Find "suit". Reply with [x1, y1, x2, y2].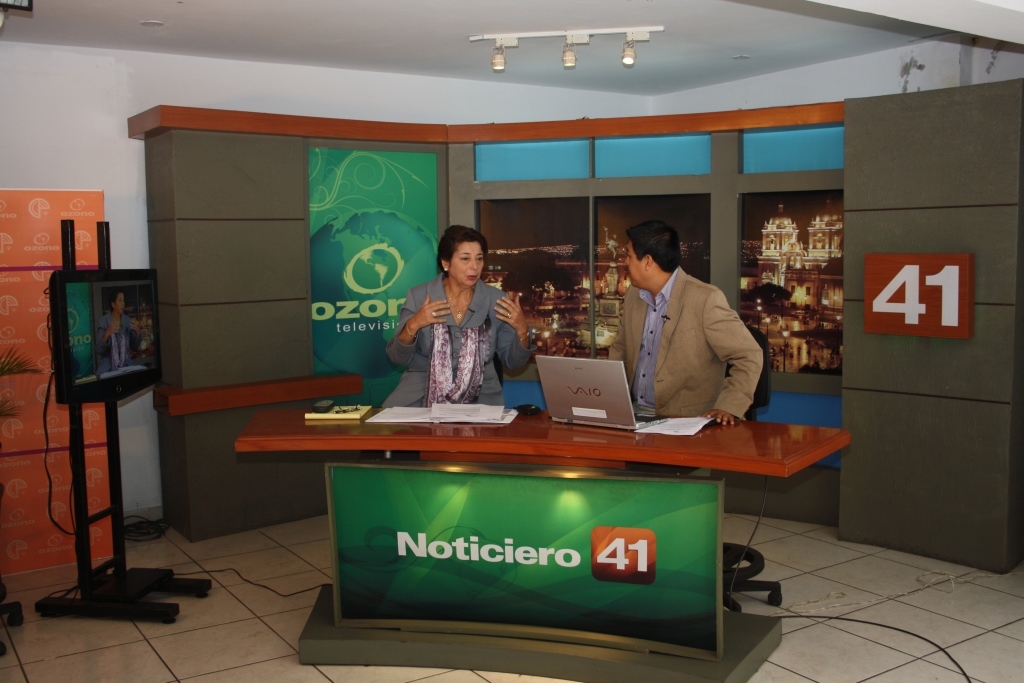
[614, 233, 774, 432].
